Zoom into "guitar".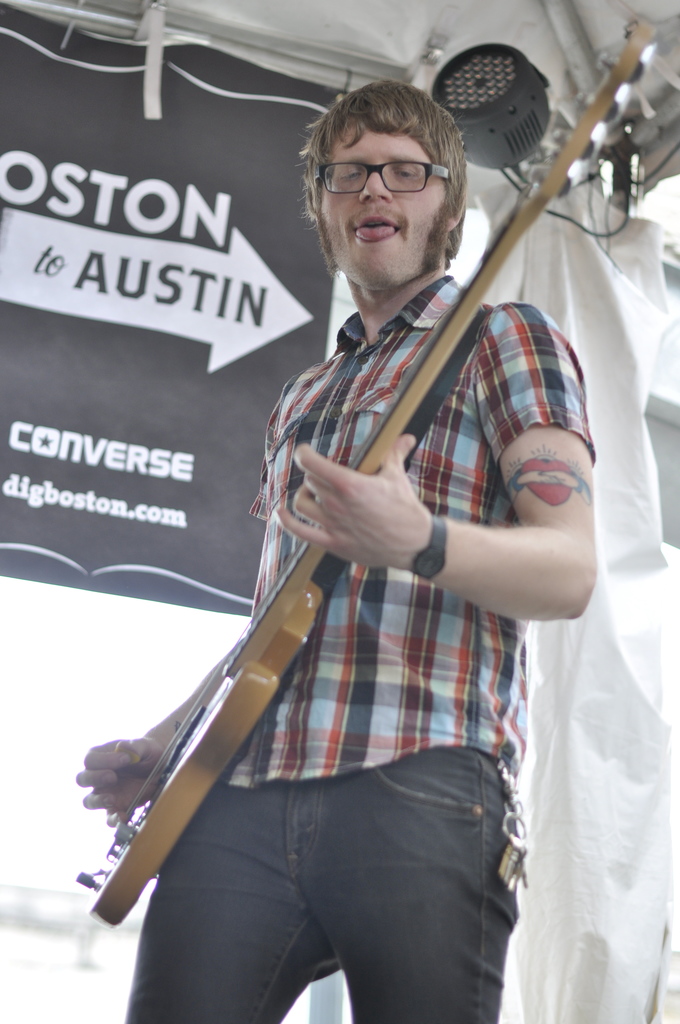
Zoom target: 63 16 665 931.
